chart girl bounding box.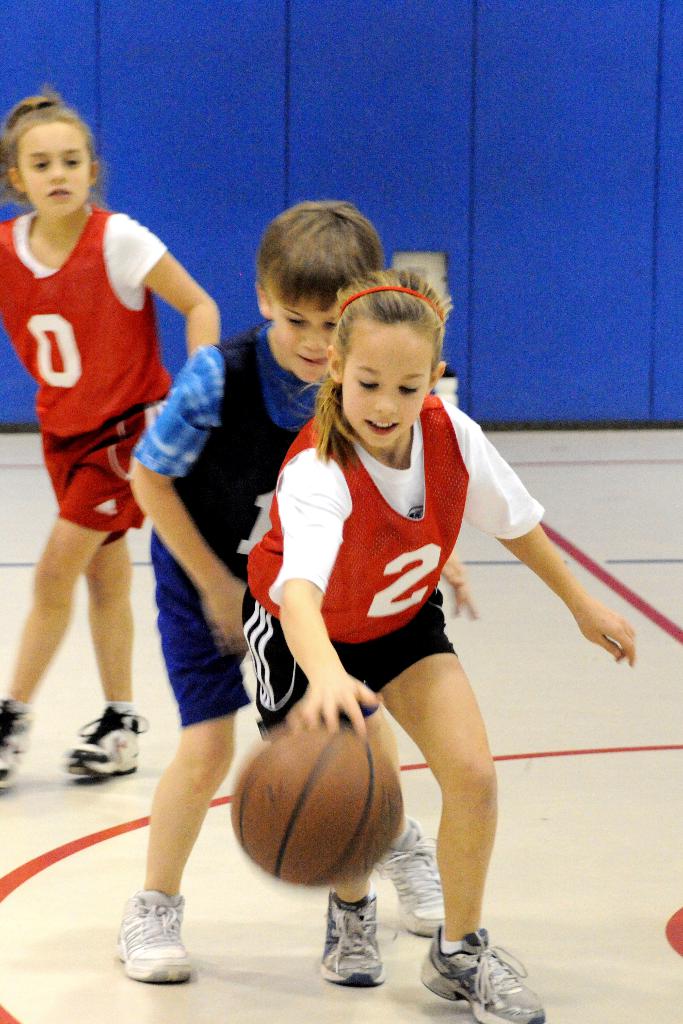
Charted: 0, 83, 222, 791.
